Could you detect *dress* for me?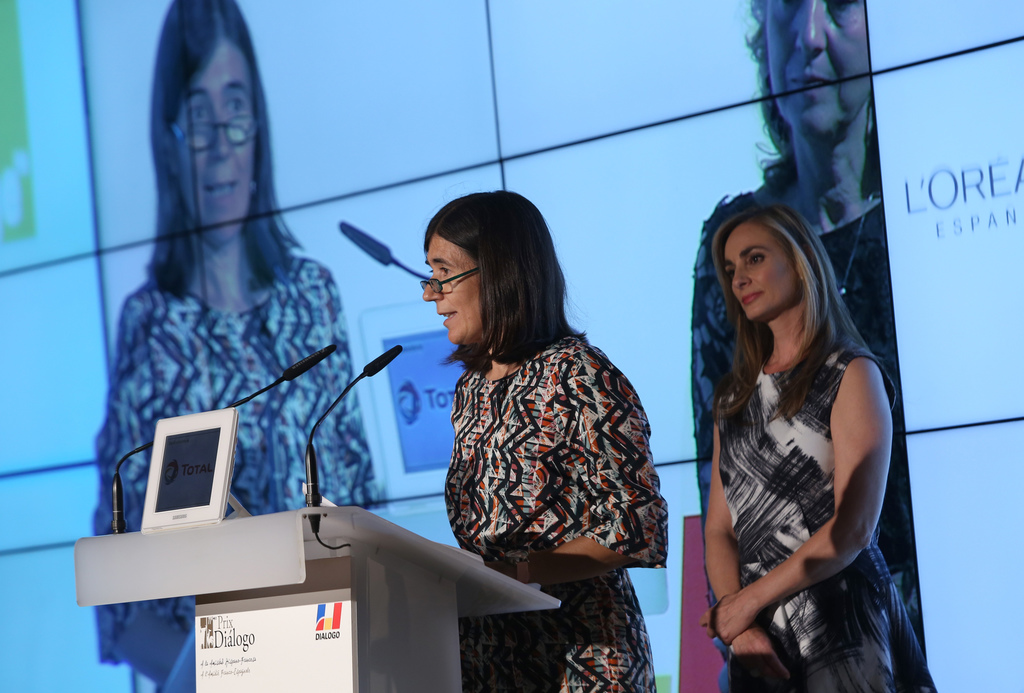
Detection result: 692,184,922,649.
